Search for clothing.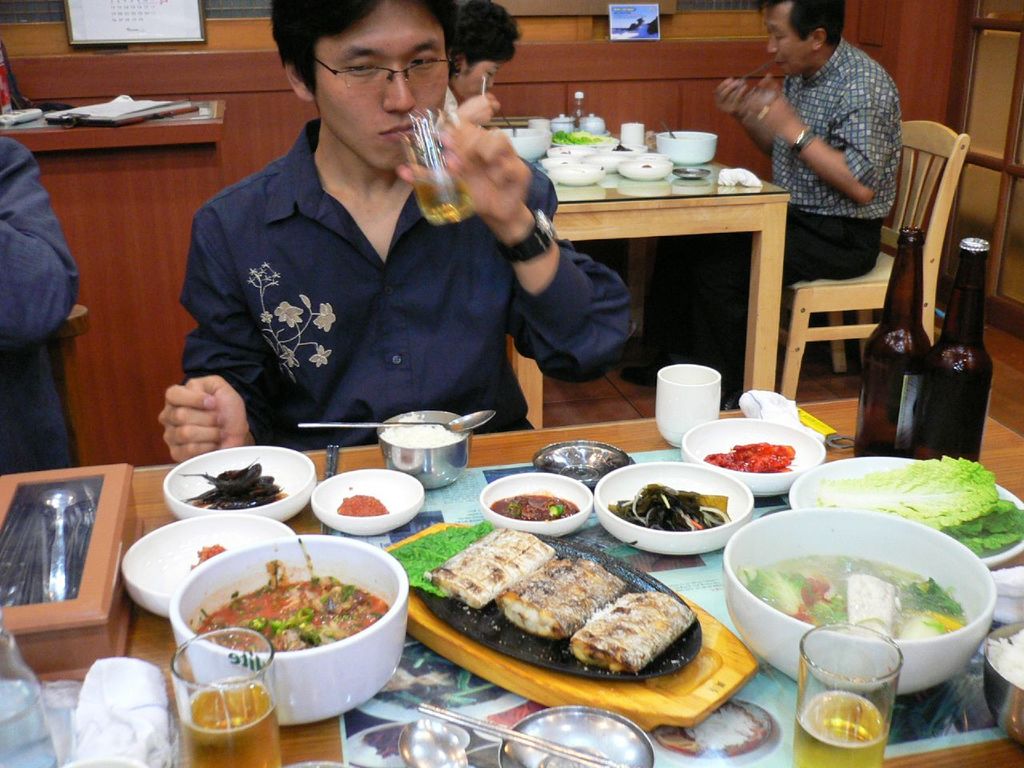
Found at bbox(0, 134, 79, 478).
